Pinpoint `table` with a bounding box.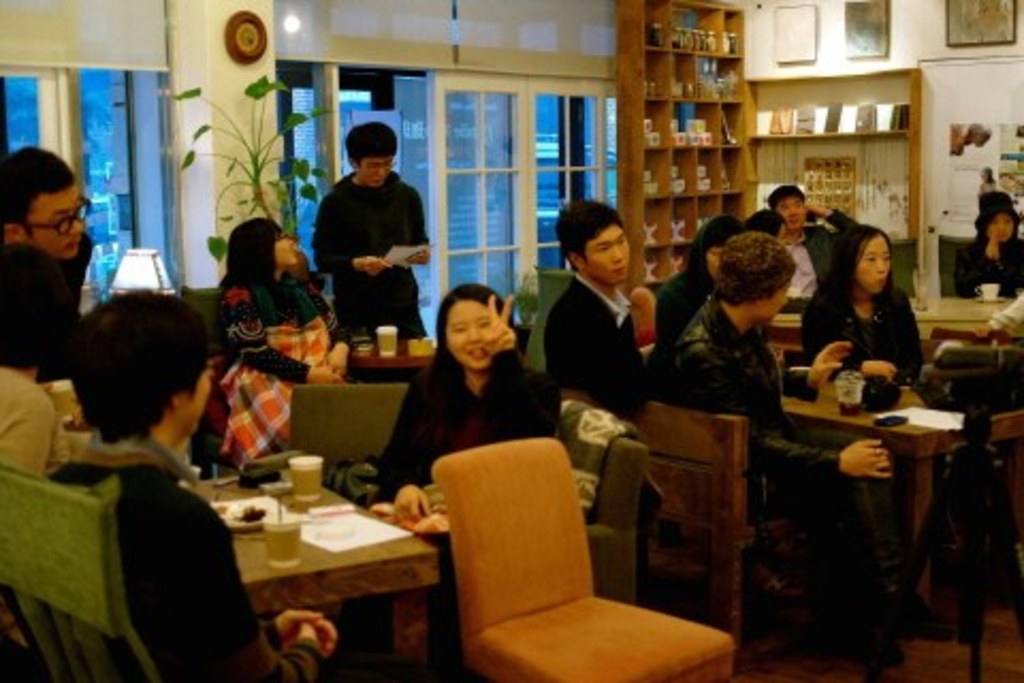
BBox(196, 474, 439, 681).
